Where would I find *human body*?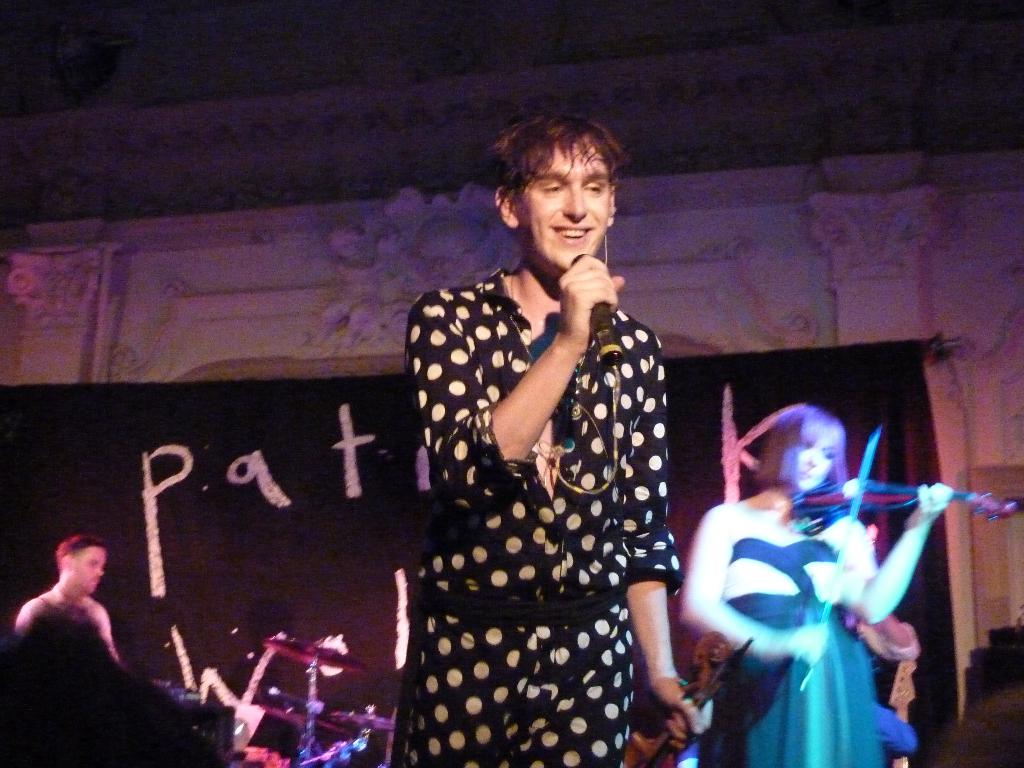
At bbox=(274, 129, 703, 755).
